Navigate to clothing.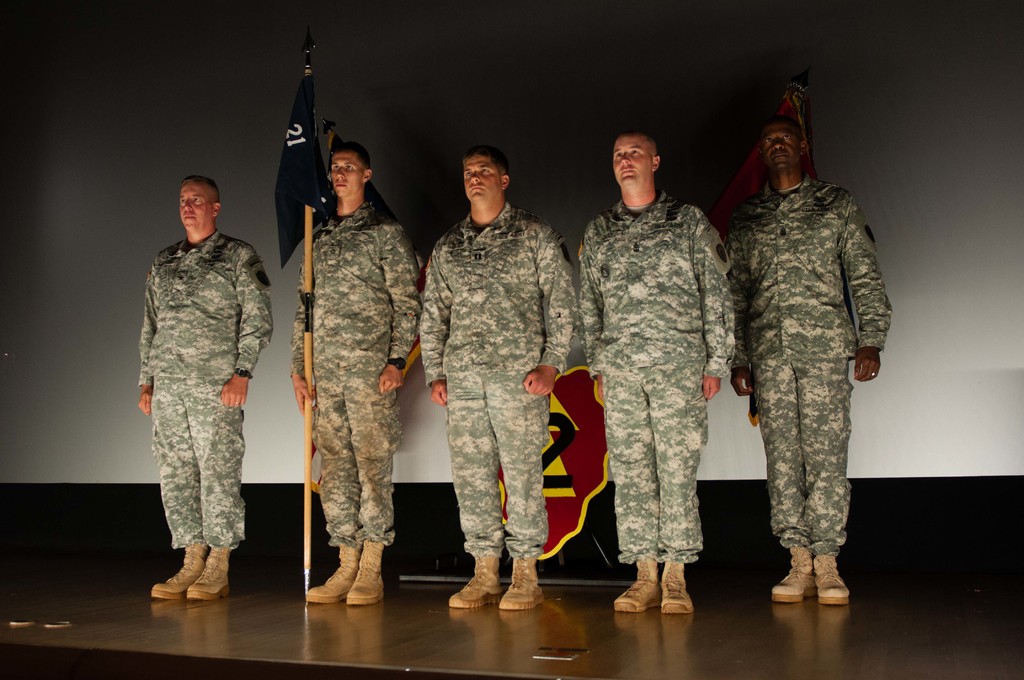
Navigation target: region(419, 198, 577, 558).
